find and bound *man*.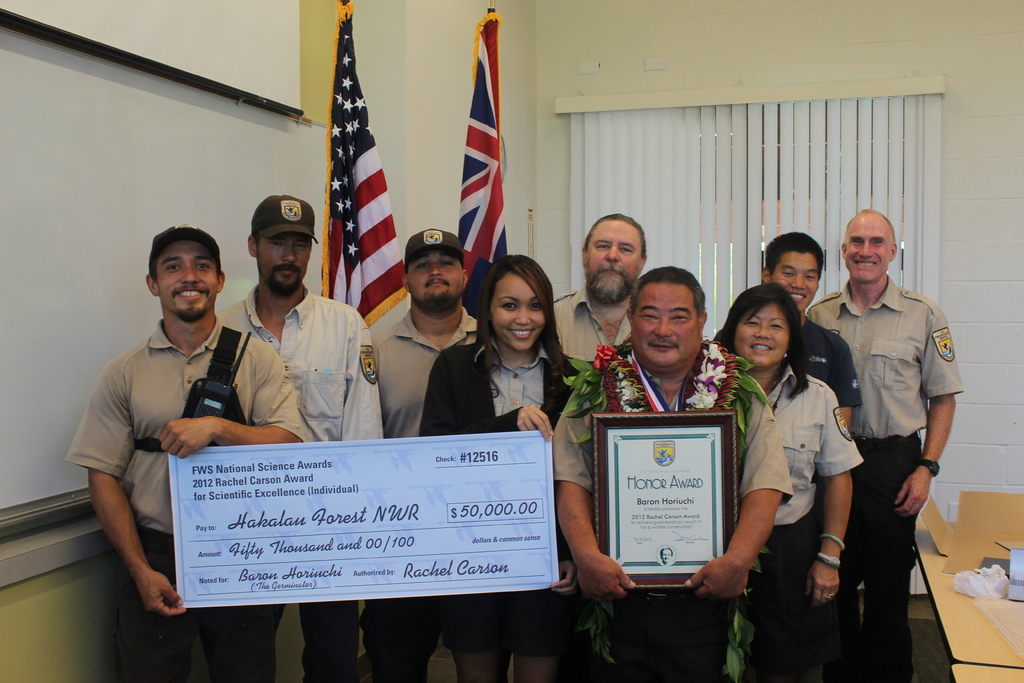
Bound: crop(68, 226, 308, 682).
